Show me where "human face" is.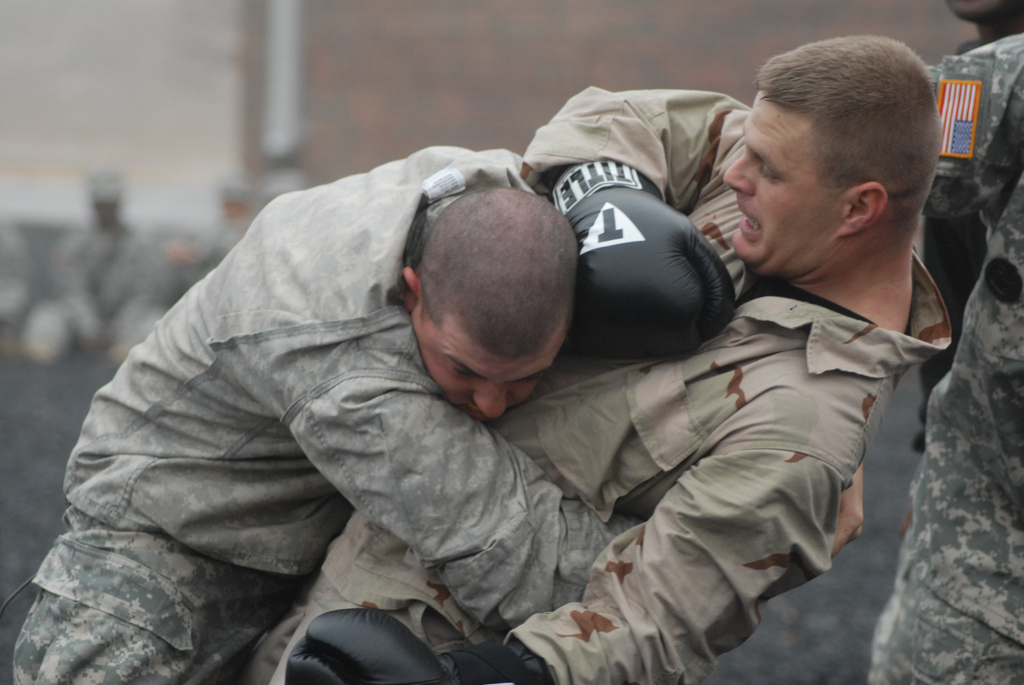
"human face" is at <bbox>429, 356, 546, 429</bbox>.
